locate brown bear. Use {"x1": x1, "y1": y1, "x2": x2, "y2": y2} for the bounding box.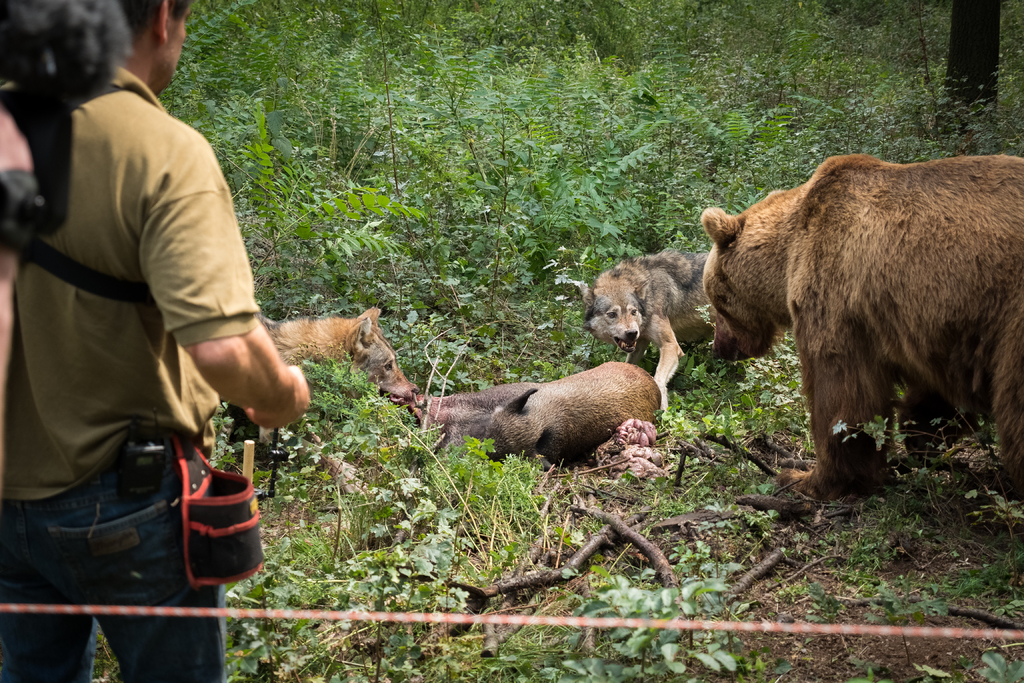
{"x1": 700, "y1": 150, "x2": 1023, "y2": 496}.
